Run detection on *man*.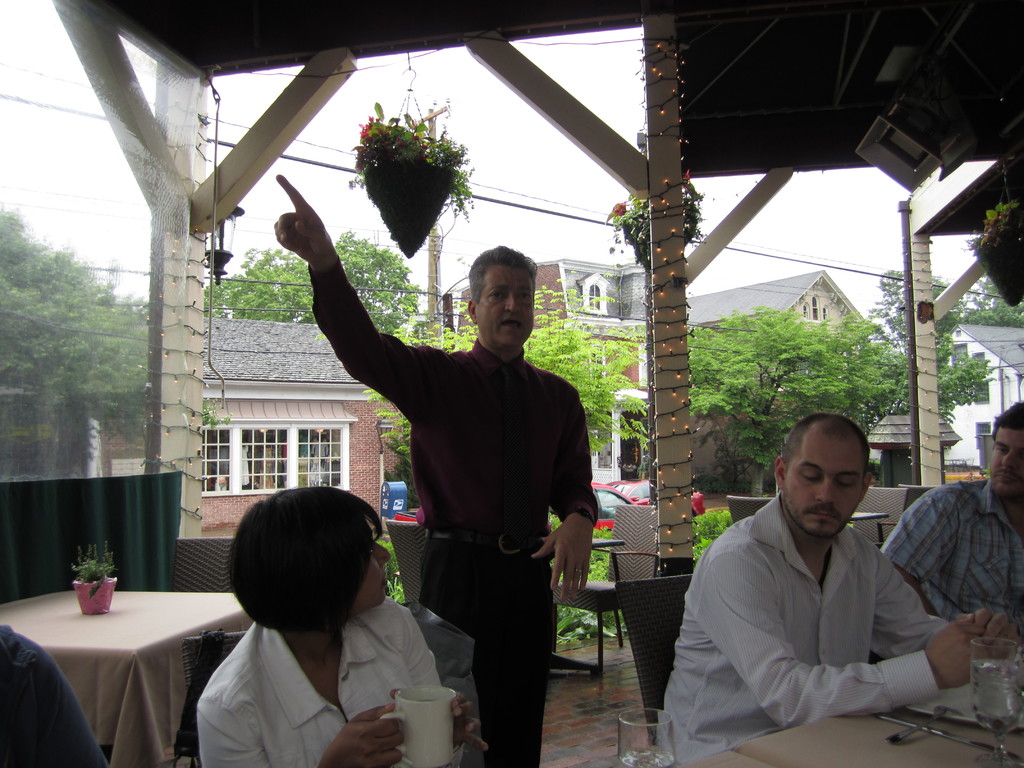
Result: 877,394,1023,651.
